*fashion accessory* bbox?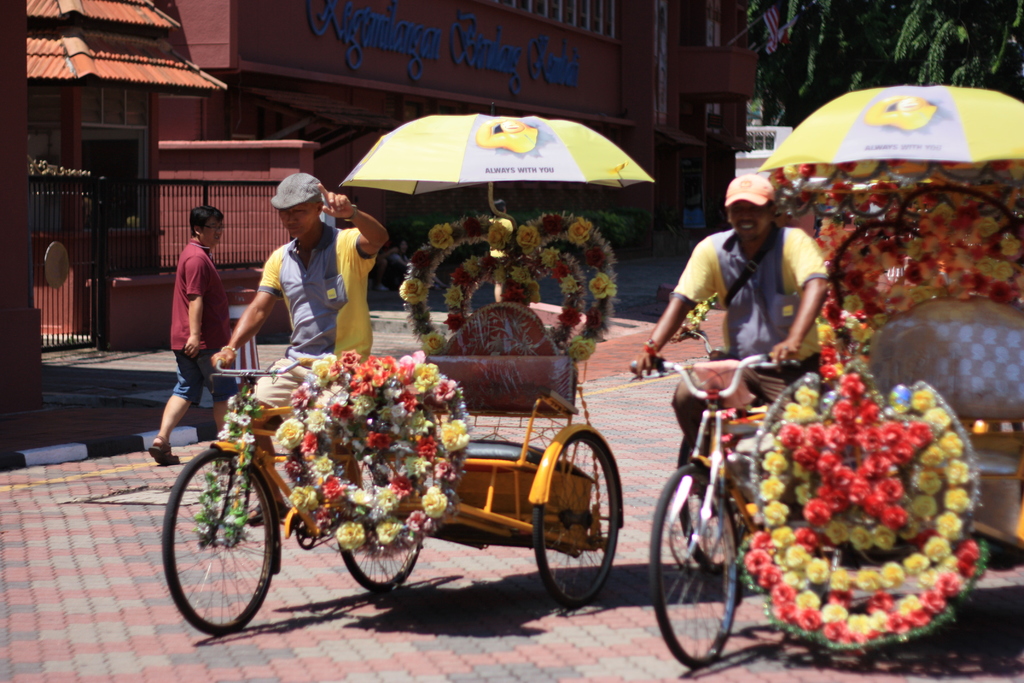
detection(782, 343, 789, 350)
